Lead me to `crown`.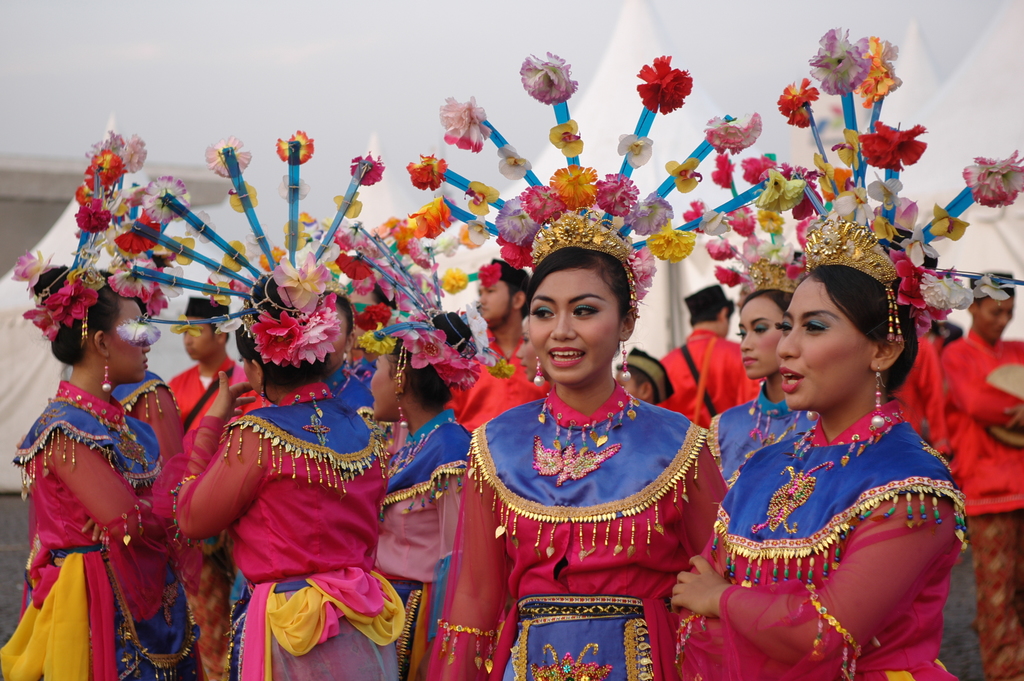
Lead to left=801, top=217, right=902, bottom=289.
